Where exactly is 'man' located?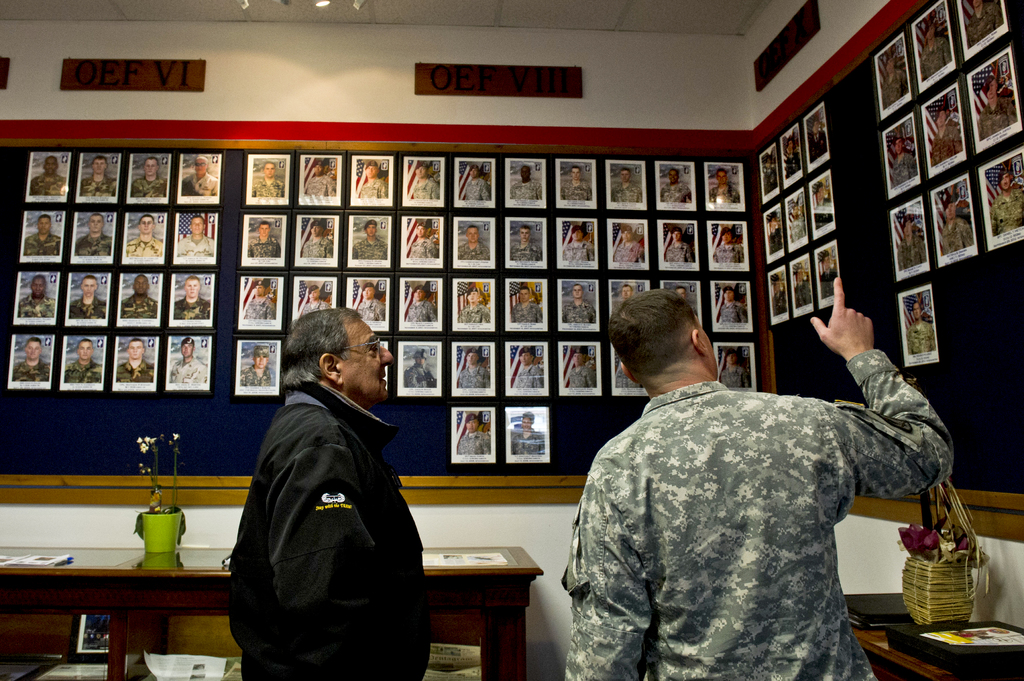
Its bounding box is x1=75, y1=214, x2=113, y2=256.
